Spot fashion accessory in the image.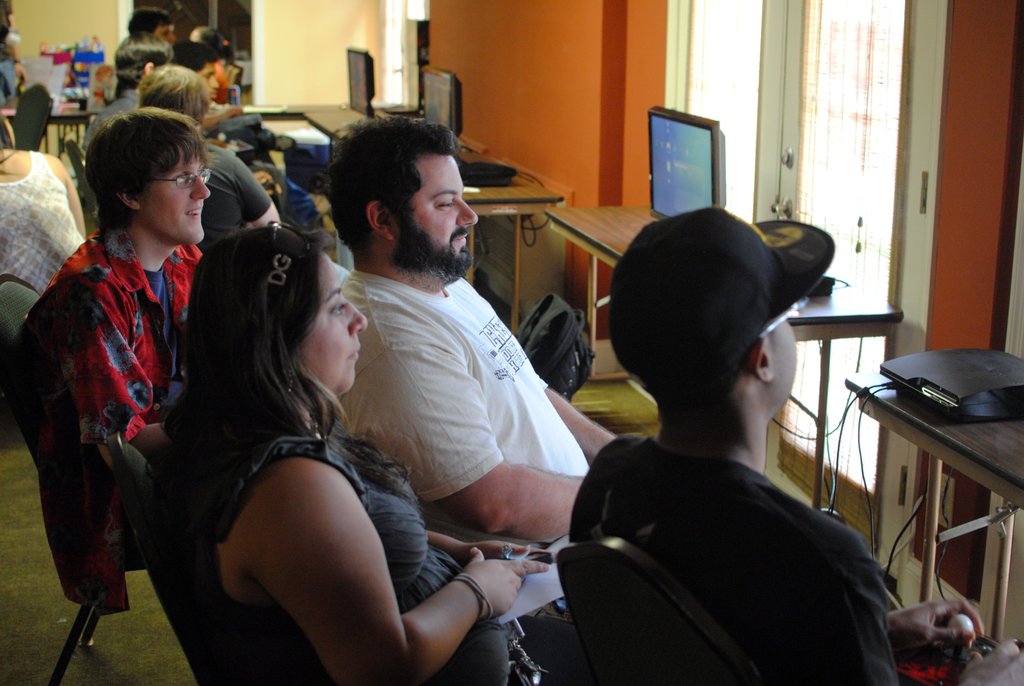
fashion accessory found at 262 218 311 300.
